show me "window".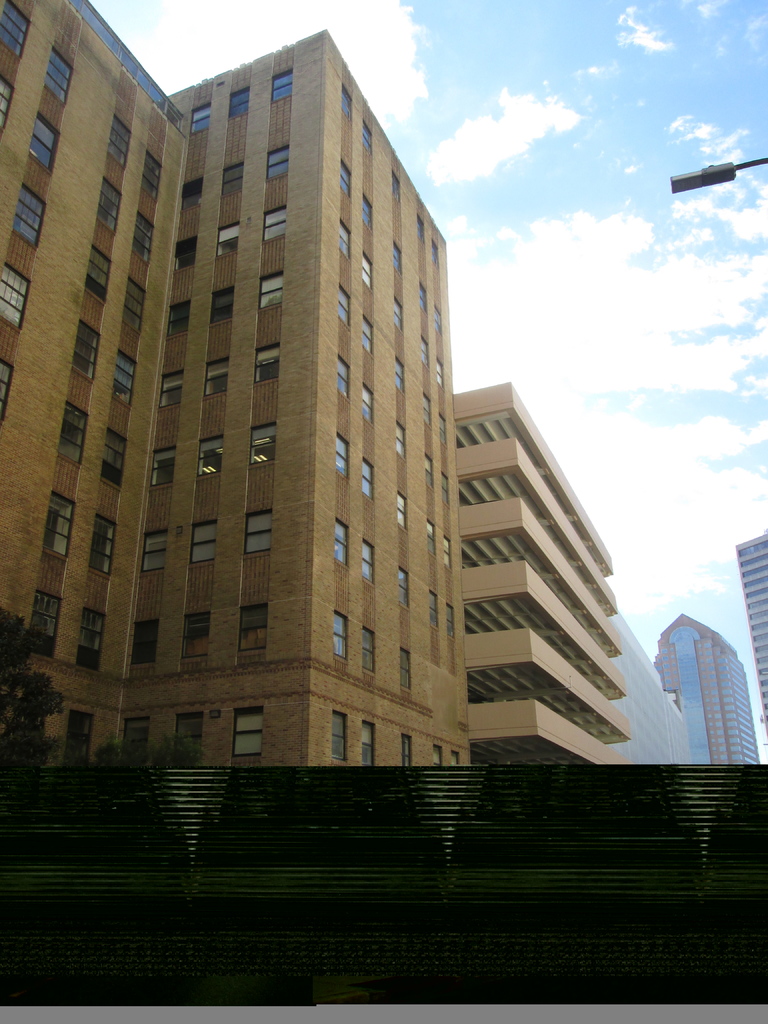
"window" is here: locate(0, 359, 9, 408).
